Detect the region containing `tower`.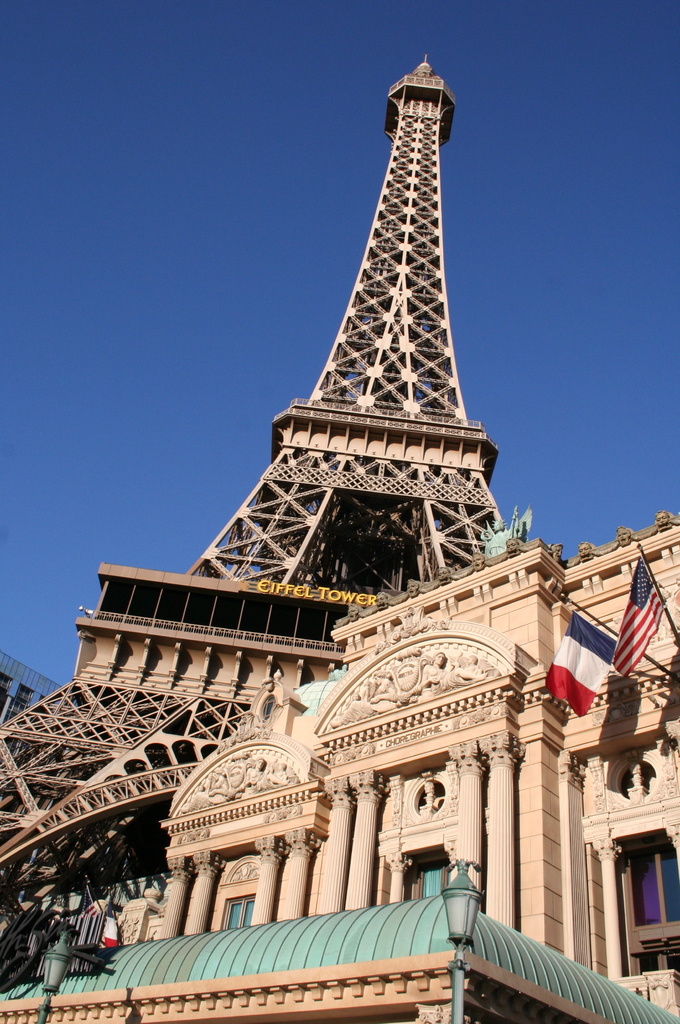
39 50 598 994.
